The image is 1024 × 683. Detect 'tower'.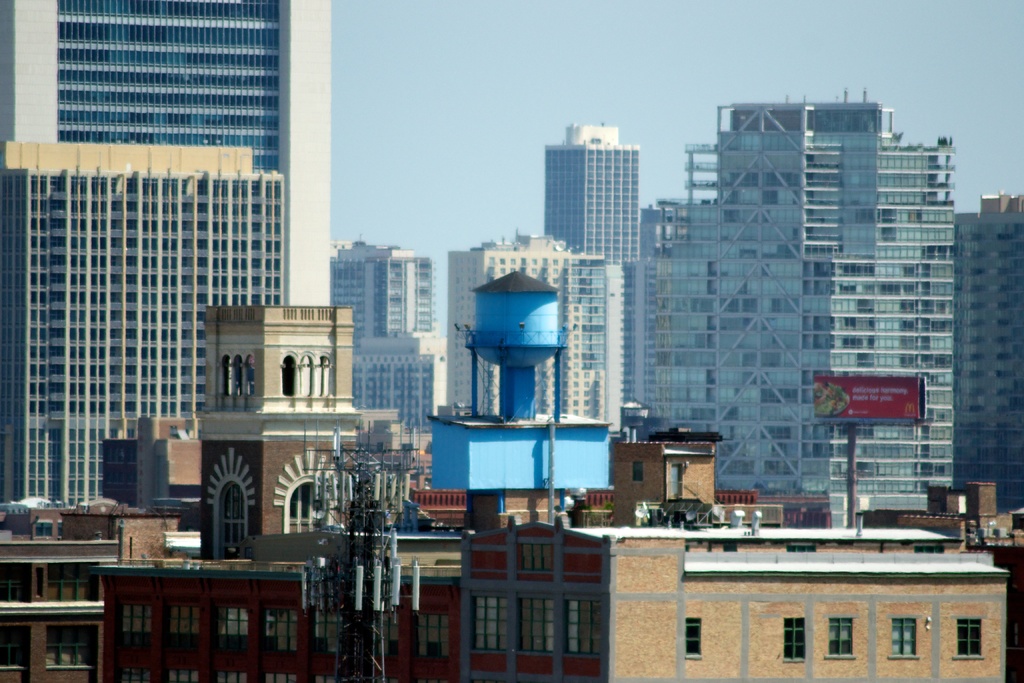
Detection: BBox(959, 192, 1023, 503).
